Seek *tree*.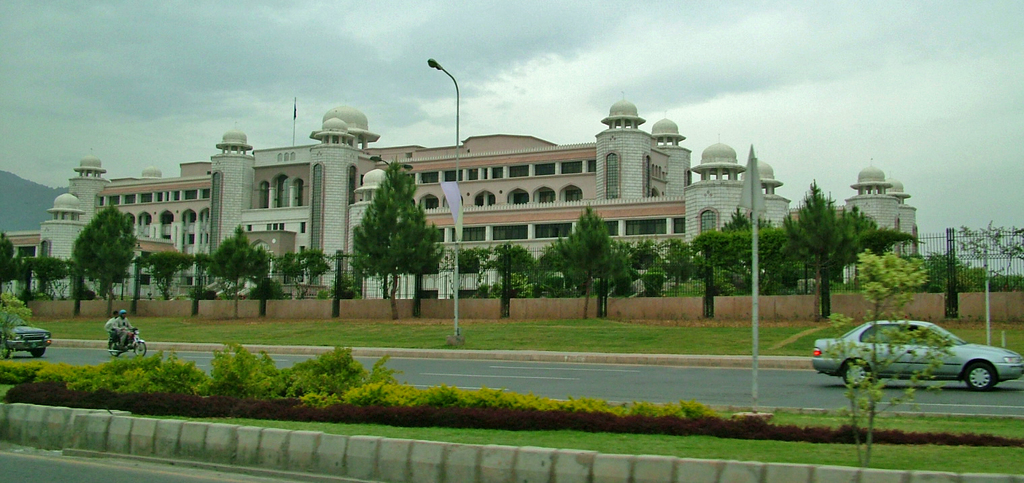
x1=539, y1=204, x2=634, y2=331.
